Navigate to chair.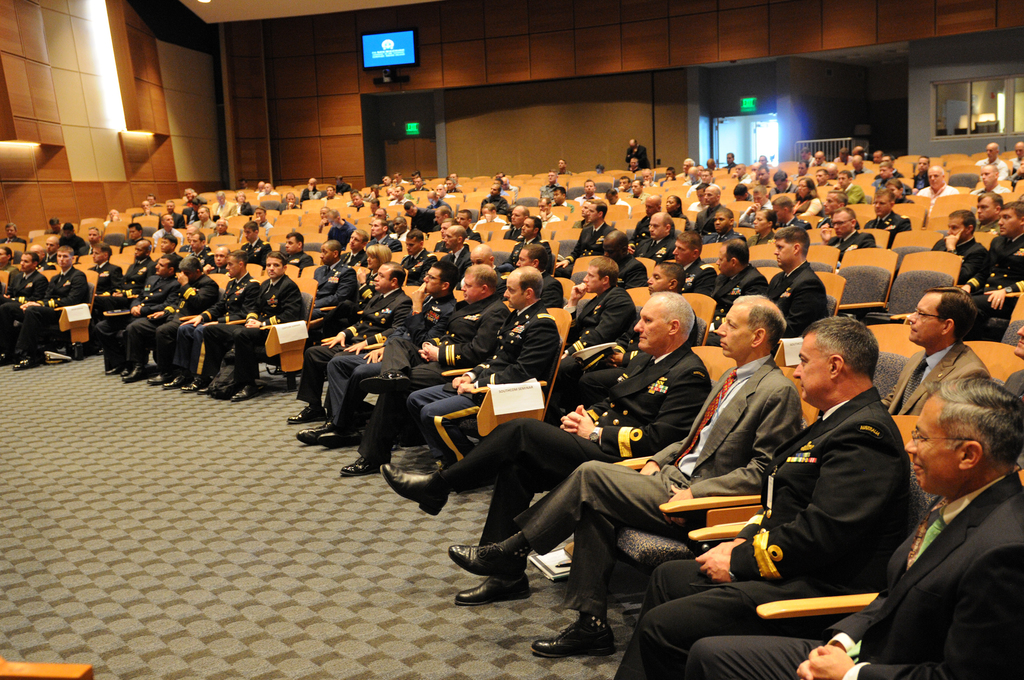
Navigation target: detection(975, 232, 996, 250).
